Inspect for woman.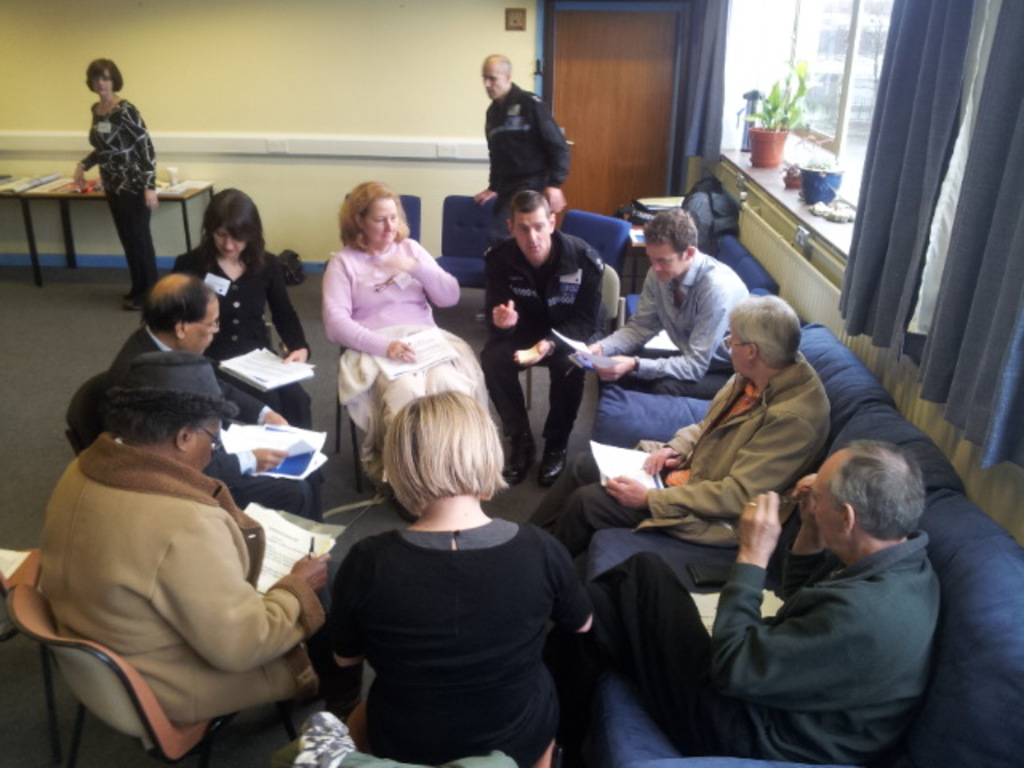
Inspection: rect(314, 389, 608, 766).
